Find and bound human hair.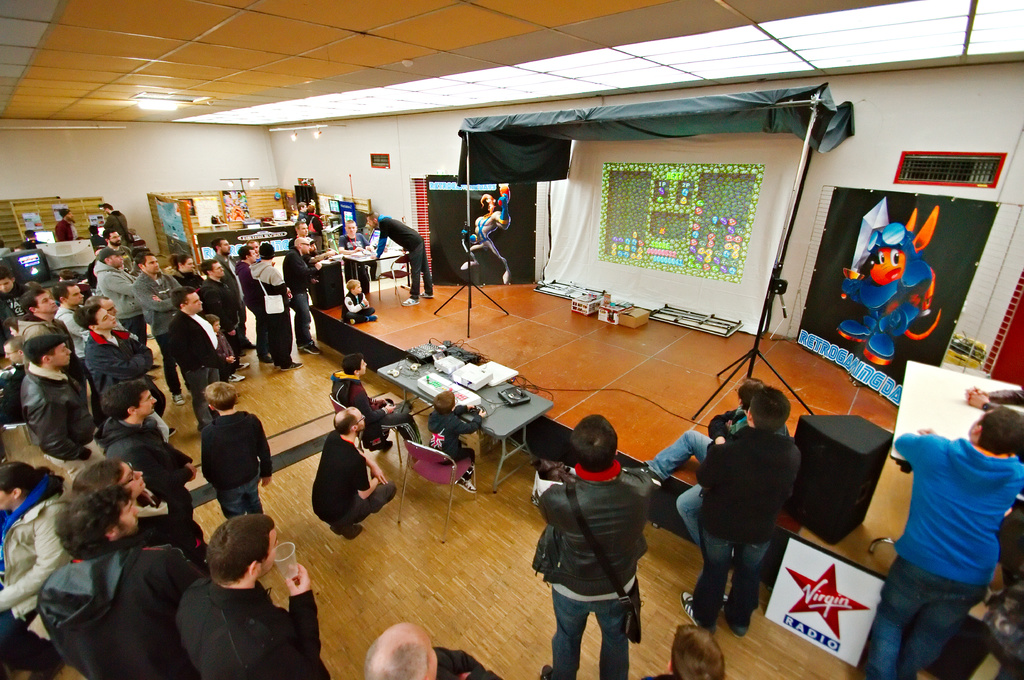
Bound: x1=260 y1=243 x2=274 y2=259.
